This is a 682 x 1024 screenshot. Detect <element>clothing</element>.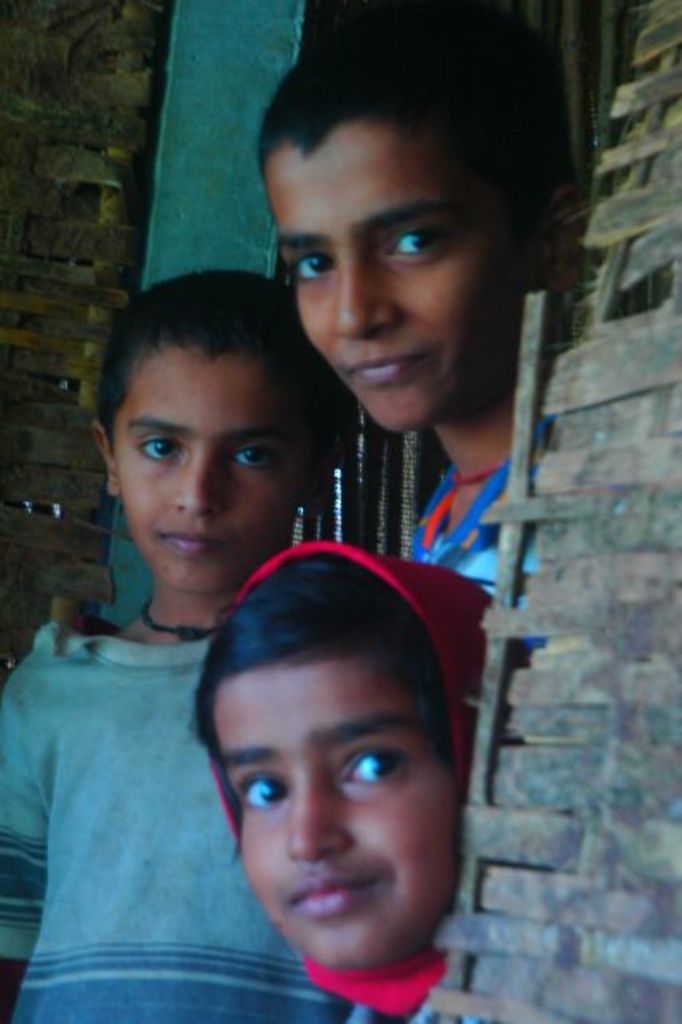
detection(0, 613, 374, 1022).
